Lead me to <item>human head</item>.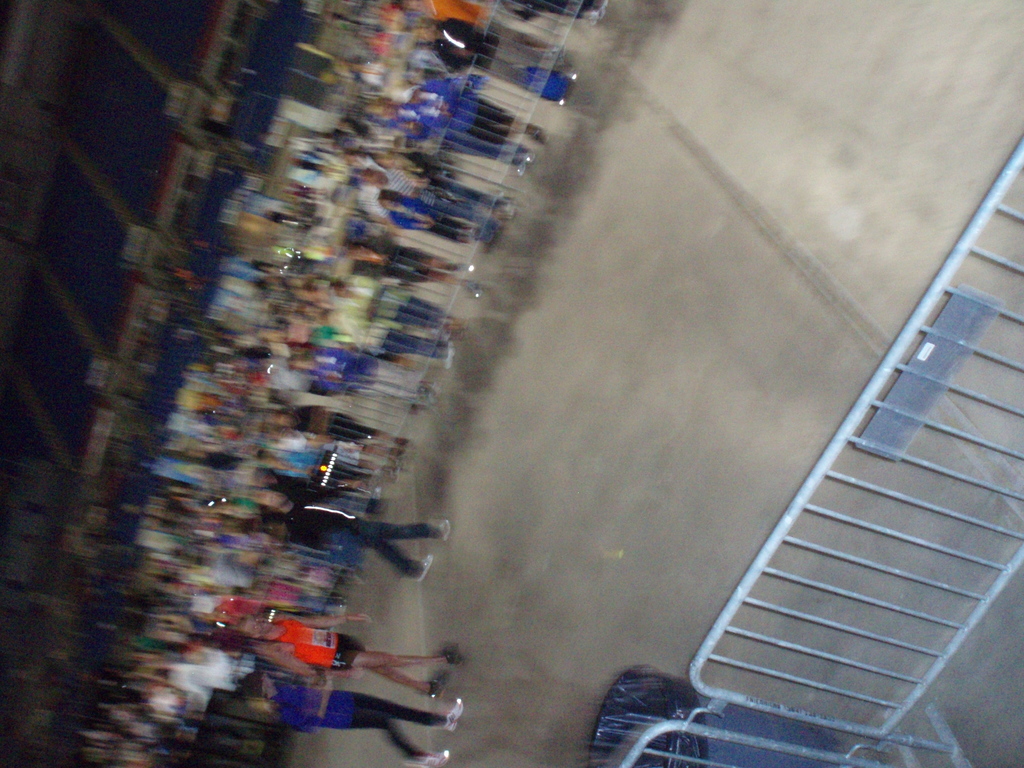
Lead to 244, 675, 282, 696.
